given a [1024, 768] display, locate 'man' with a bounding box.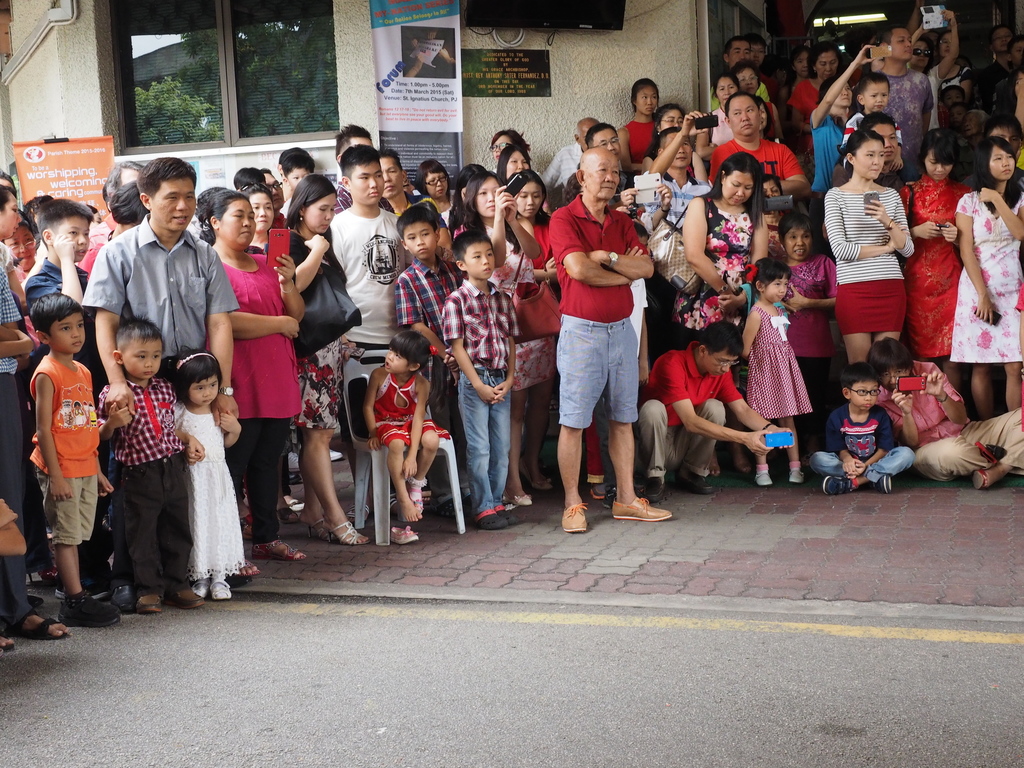
Located: (x1=563, y1=122, x2=629, y2=196).
